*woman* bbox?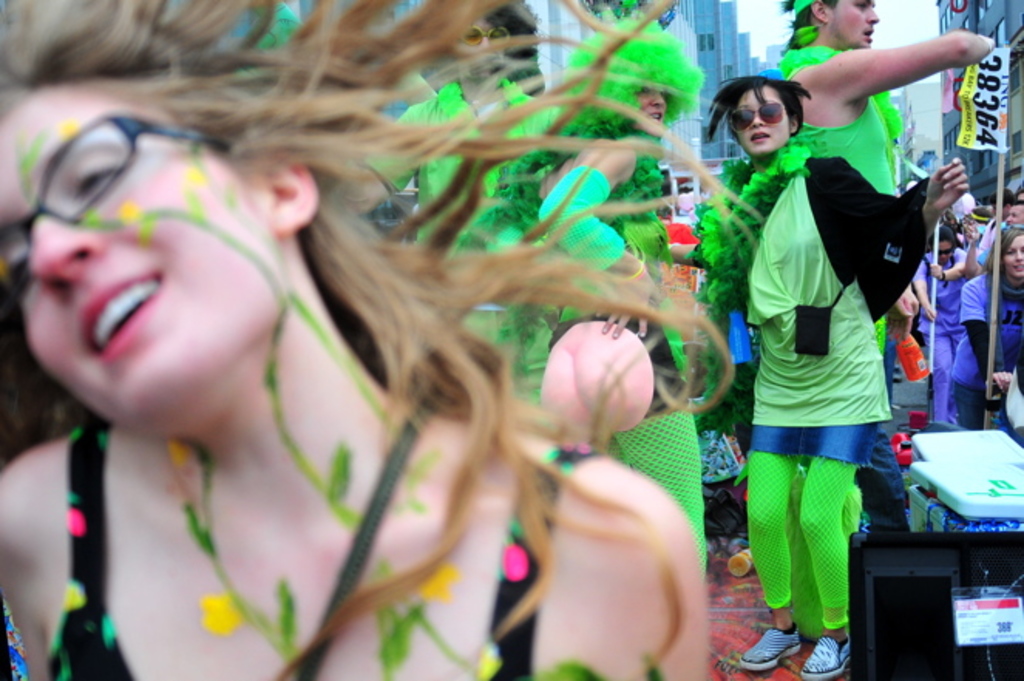
bbox=[676, 68, 965, 679]
